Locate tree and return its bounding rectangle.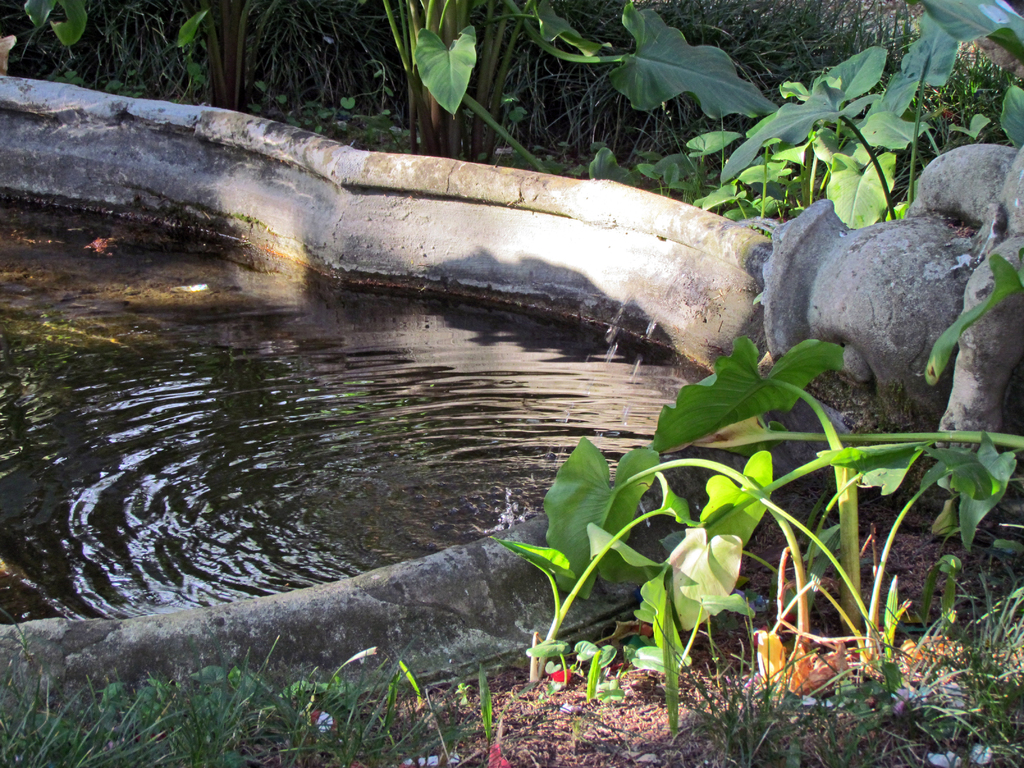
<region>0, 0, 1023, 696</region>.
